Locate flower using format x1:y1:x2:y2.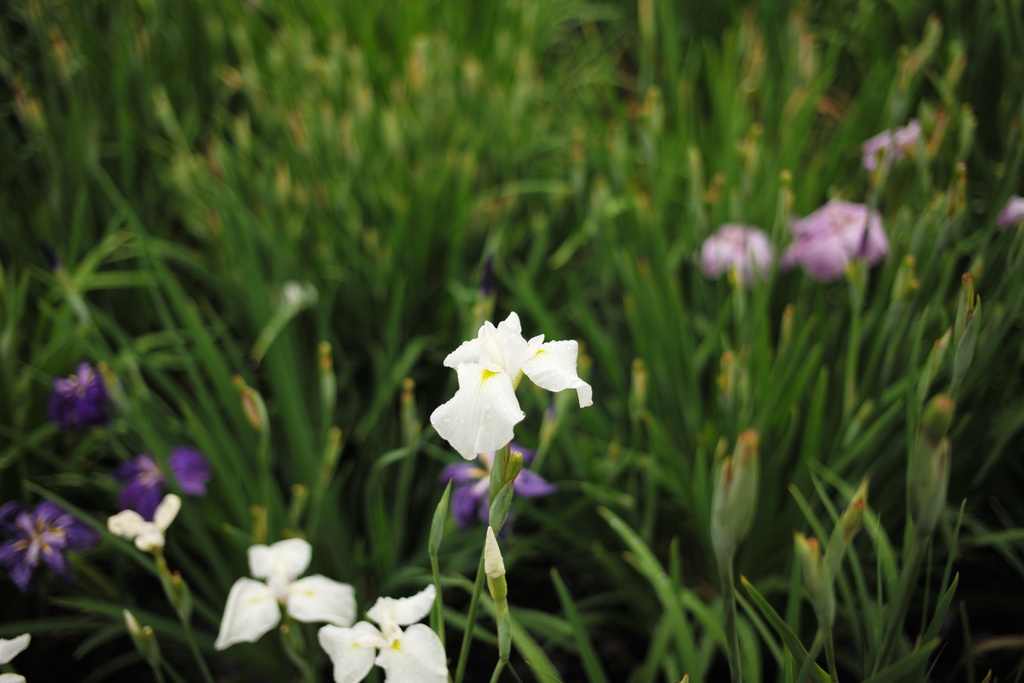
104:492:184:546.
